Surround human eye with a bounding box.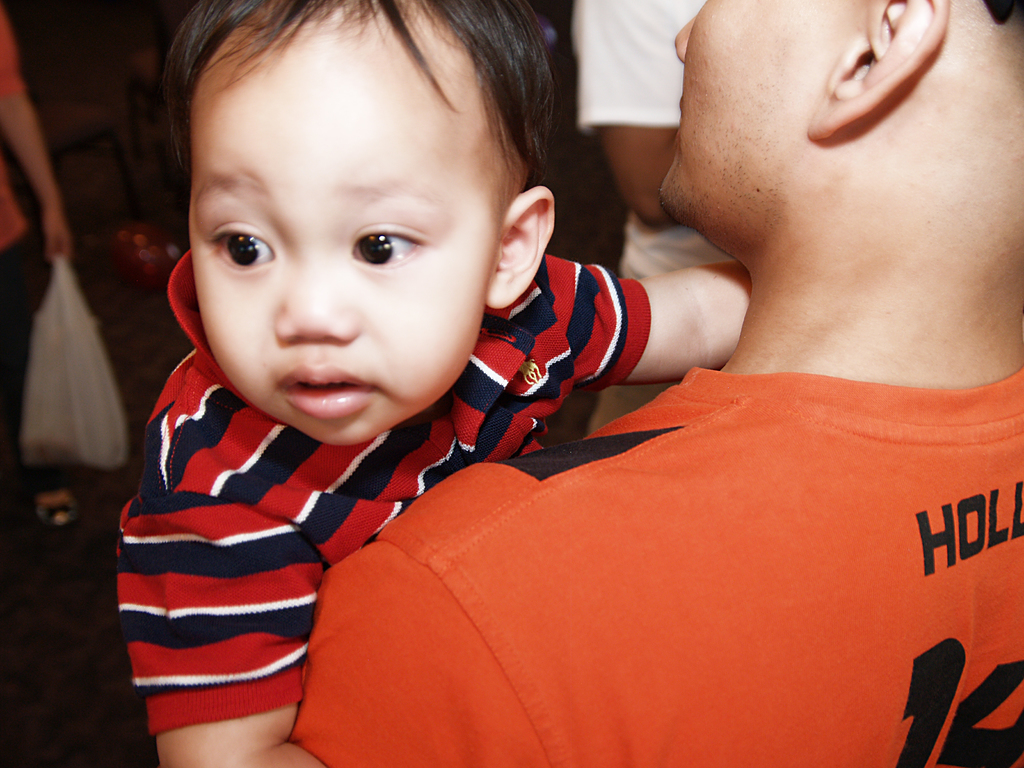
323,205,426,276.
